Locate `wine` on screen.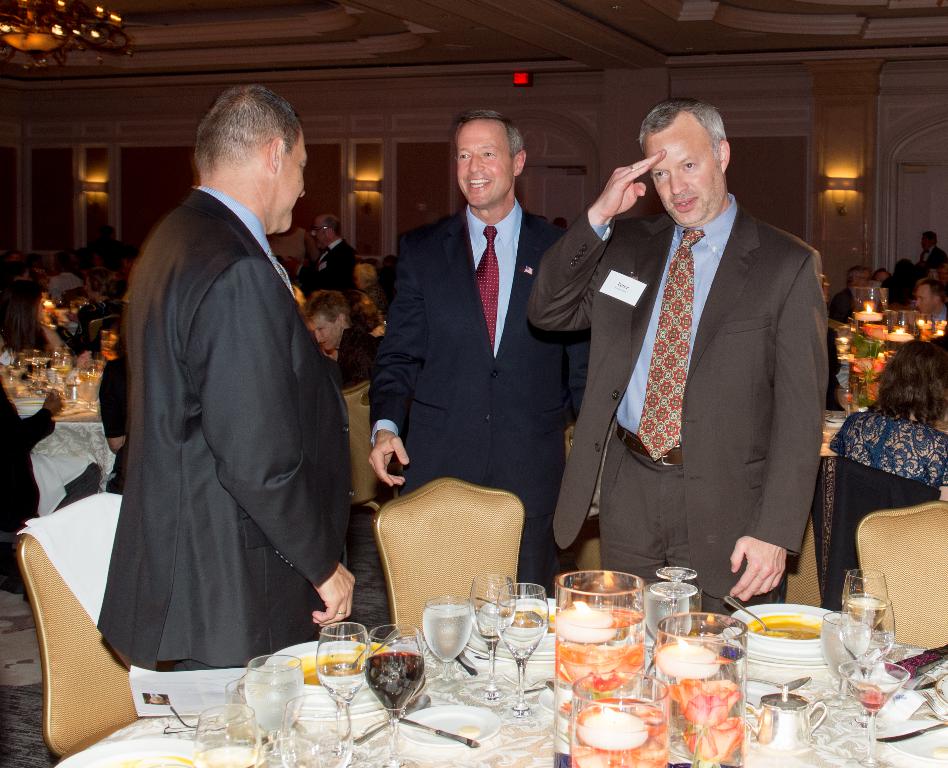
On screen at bbox(76, 372, 100, 383).
